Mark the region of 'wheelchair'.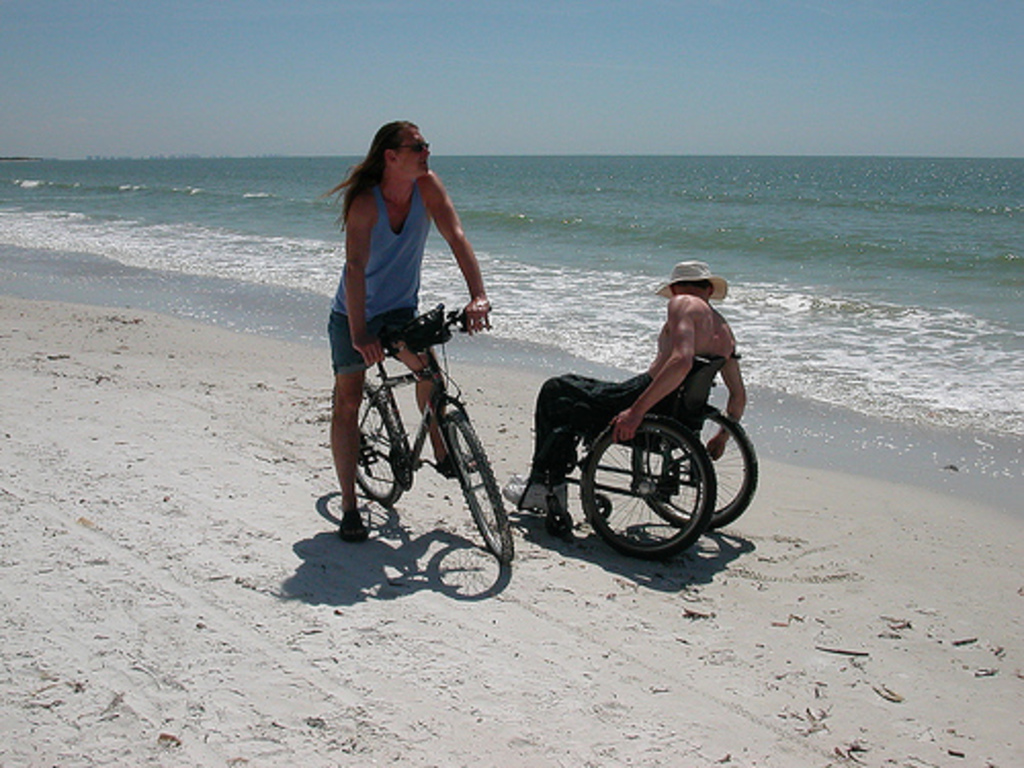
Region: (494,324,766,551).
